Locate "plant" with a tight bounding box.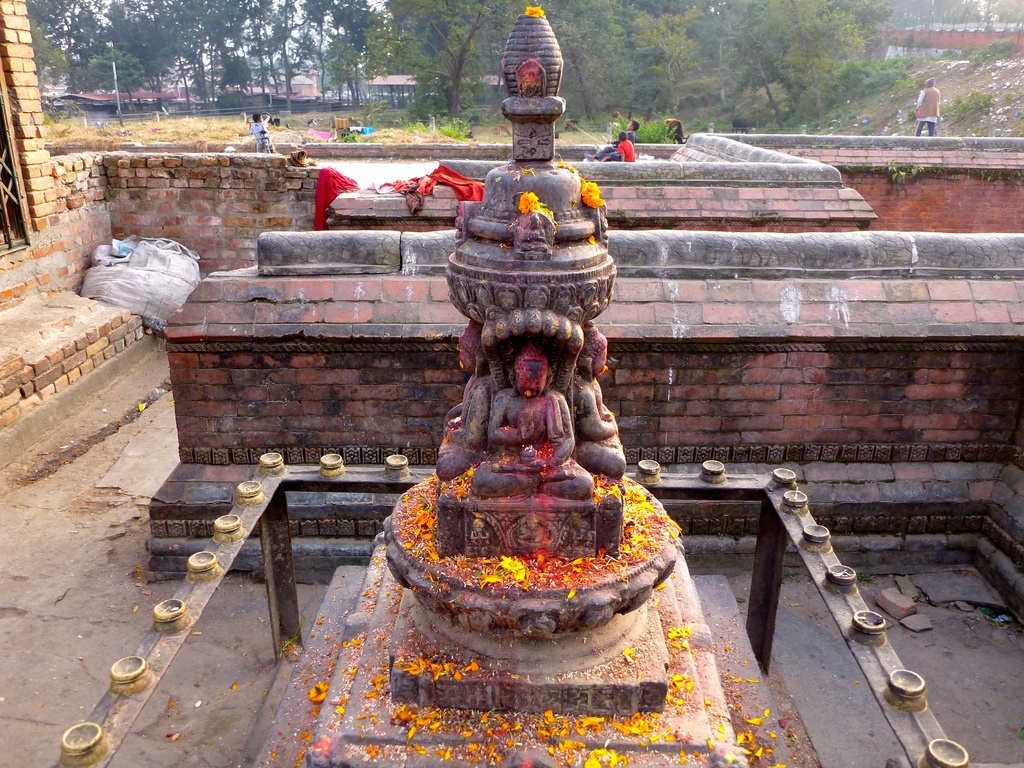
left=886, top=158, right=926, bottom=188.
